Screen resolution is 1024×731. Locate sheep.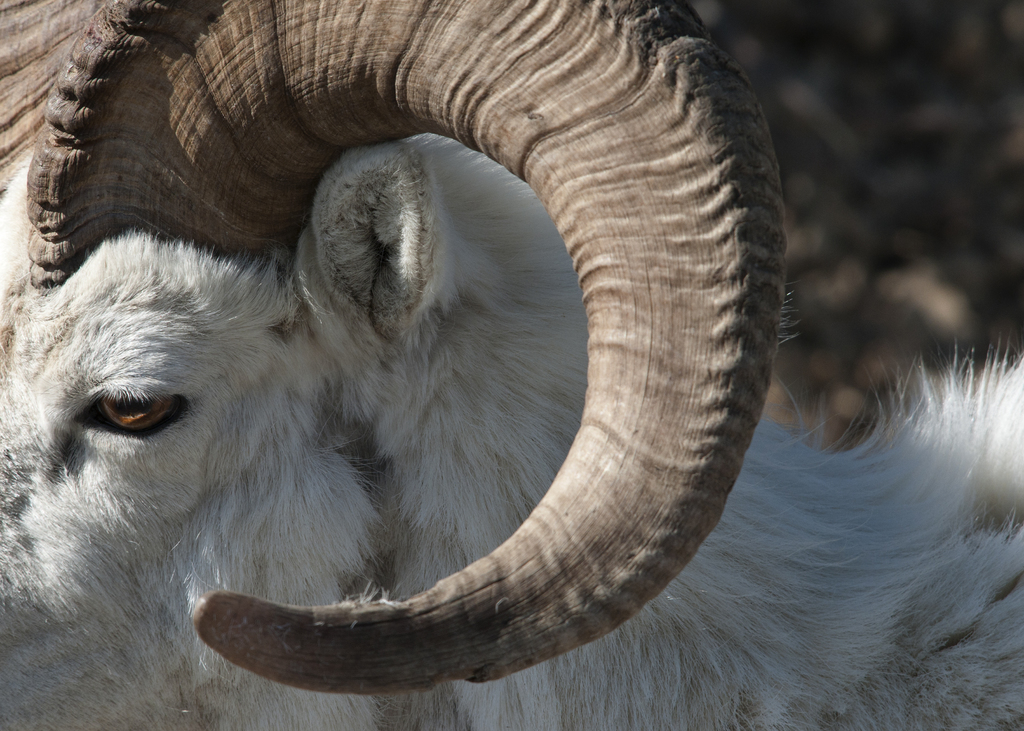
[0, 0, 1023, 730].
